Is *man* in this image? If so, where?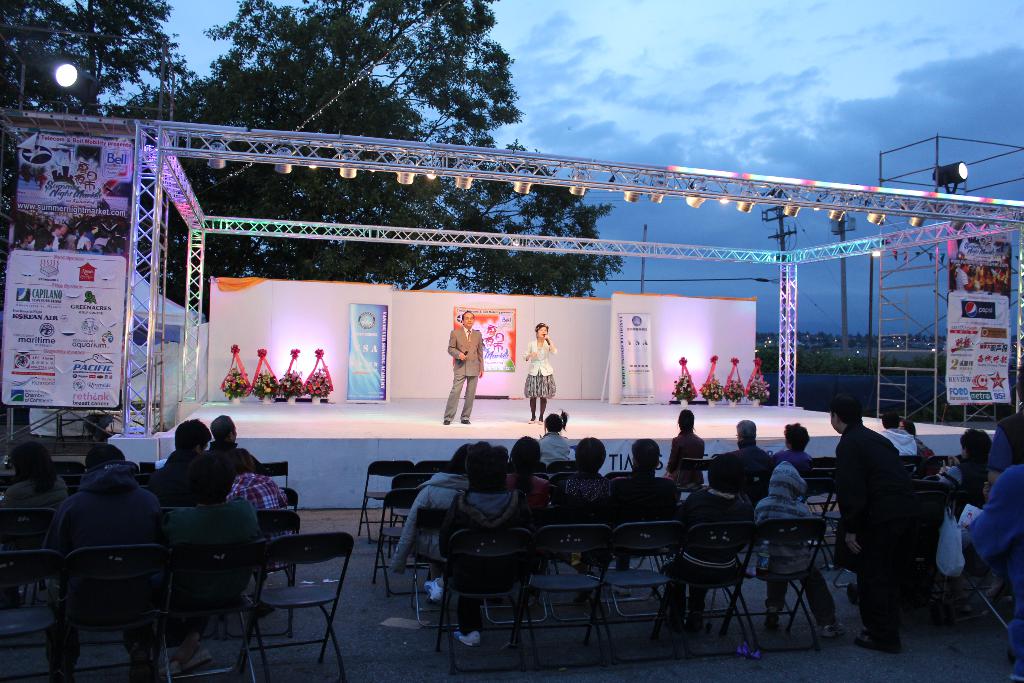
Yes, at (x1=41, y1=437, x2=170, y2=673).
